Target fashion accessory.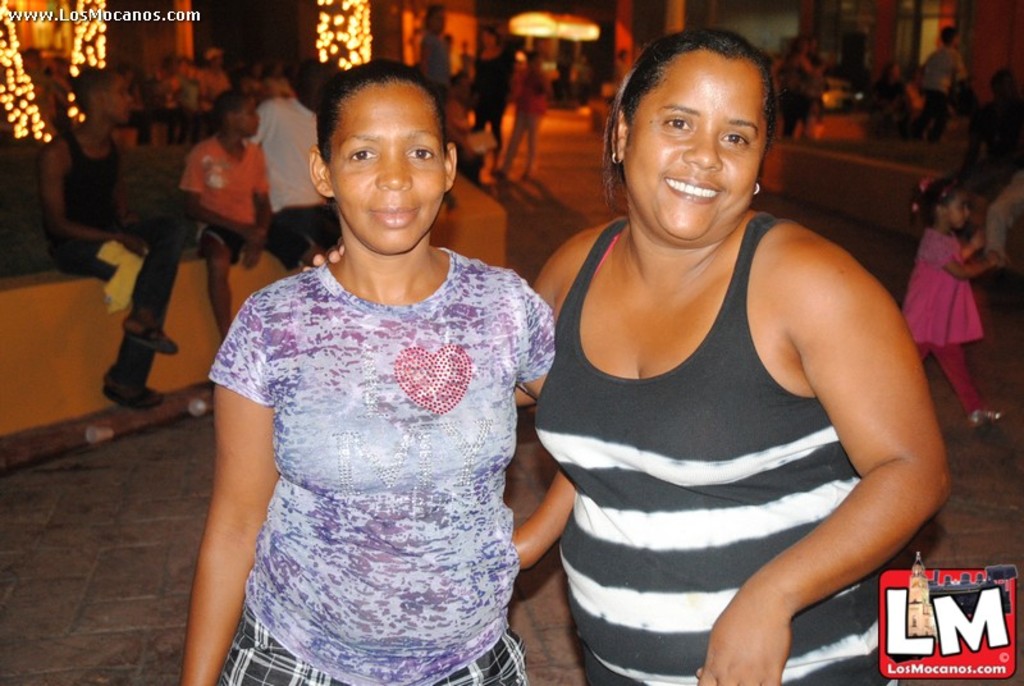
Target region: box=[605, 151, 618, 164].
